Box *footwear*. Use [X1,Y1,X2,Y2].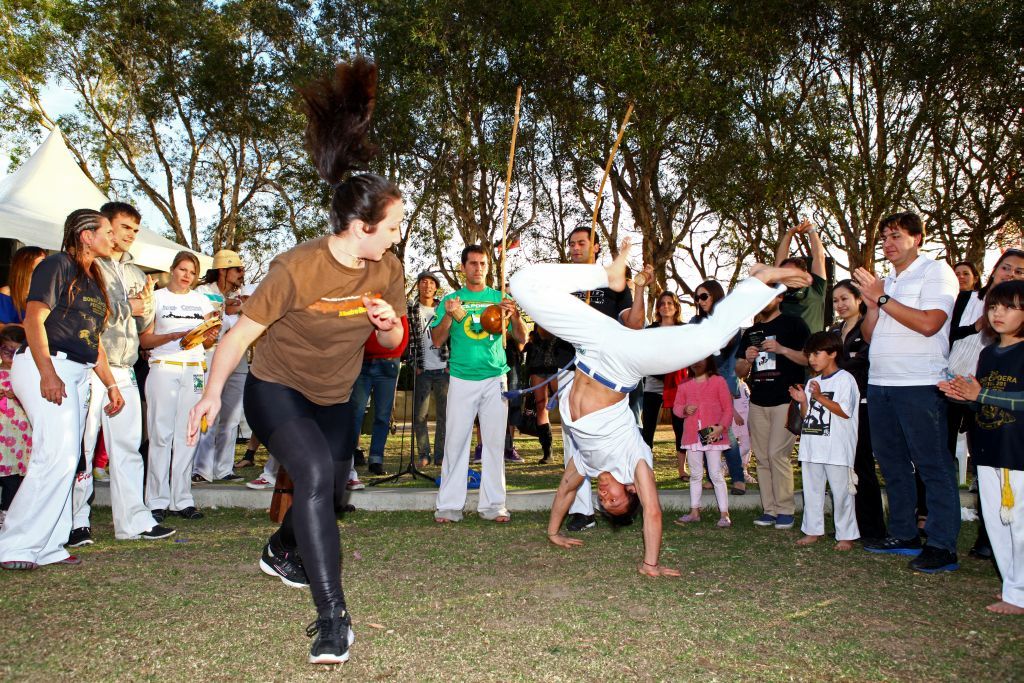
[731,489,745,494].
